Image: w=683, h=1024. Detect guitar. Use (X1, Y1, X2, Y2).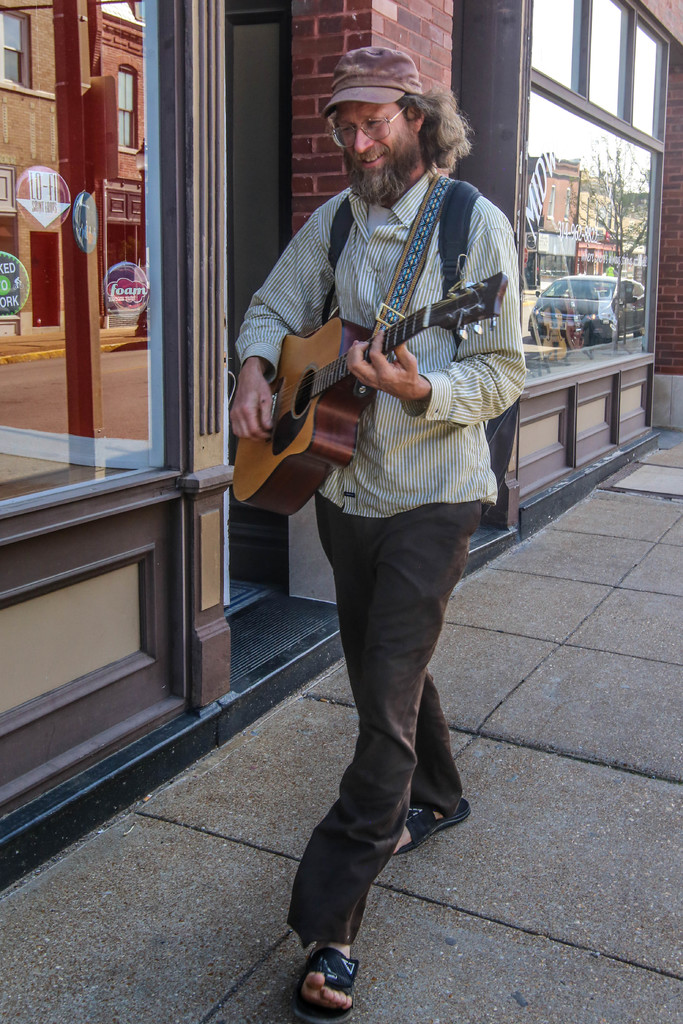
(229, 271, 514, 517).
